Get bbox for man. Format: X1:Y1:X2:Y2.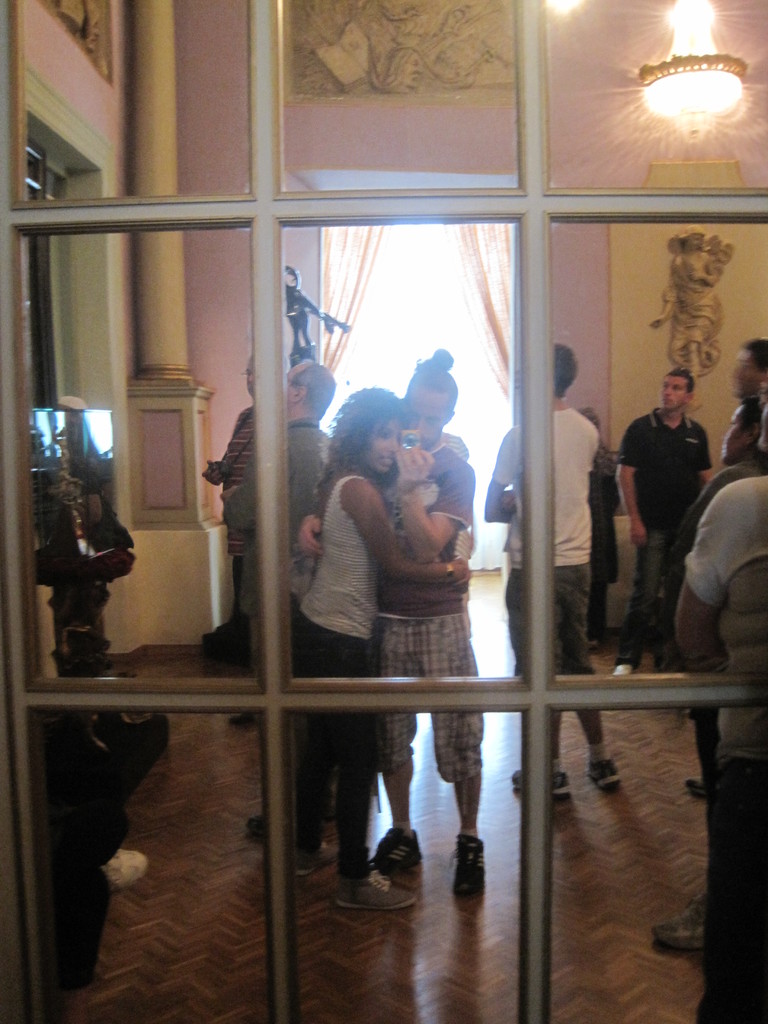
366:344:486:900.
